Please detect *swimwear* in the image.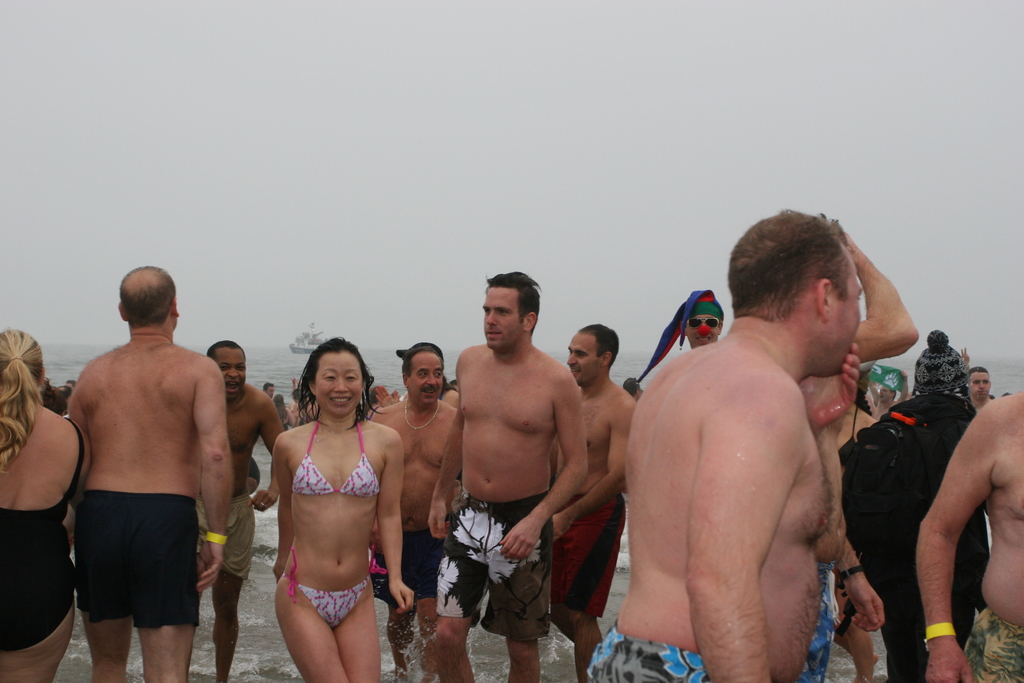
(436, 491, 557, 645).
